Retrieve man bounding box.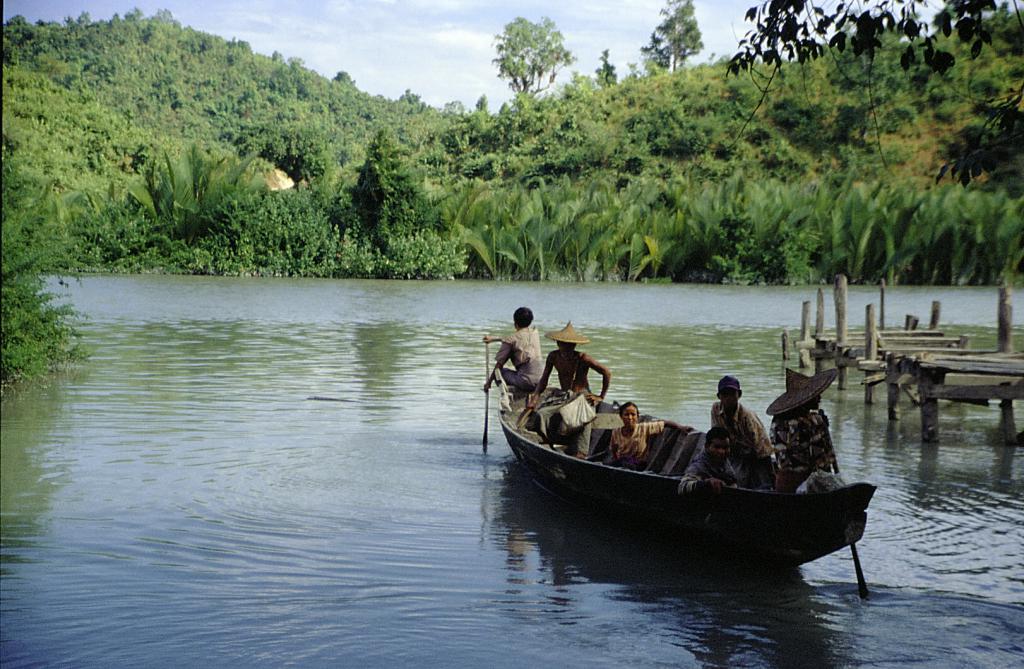
Bounding box: x1=710, y1=370, x2=774, y2=486.
